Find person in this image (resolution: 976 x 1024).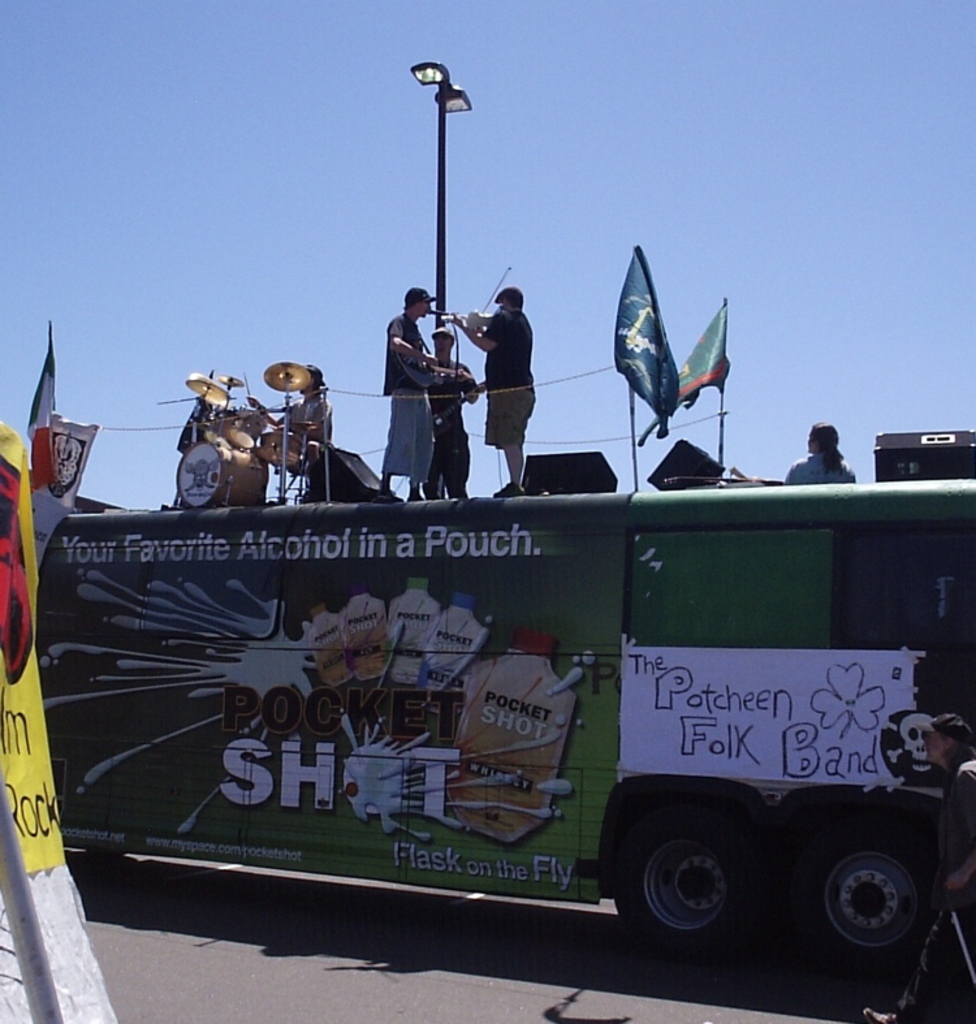
left=376, top=284, right=458, bottom=500.
